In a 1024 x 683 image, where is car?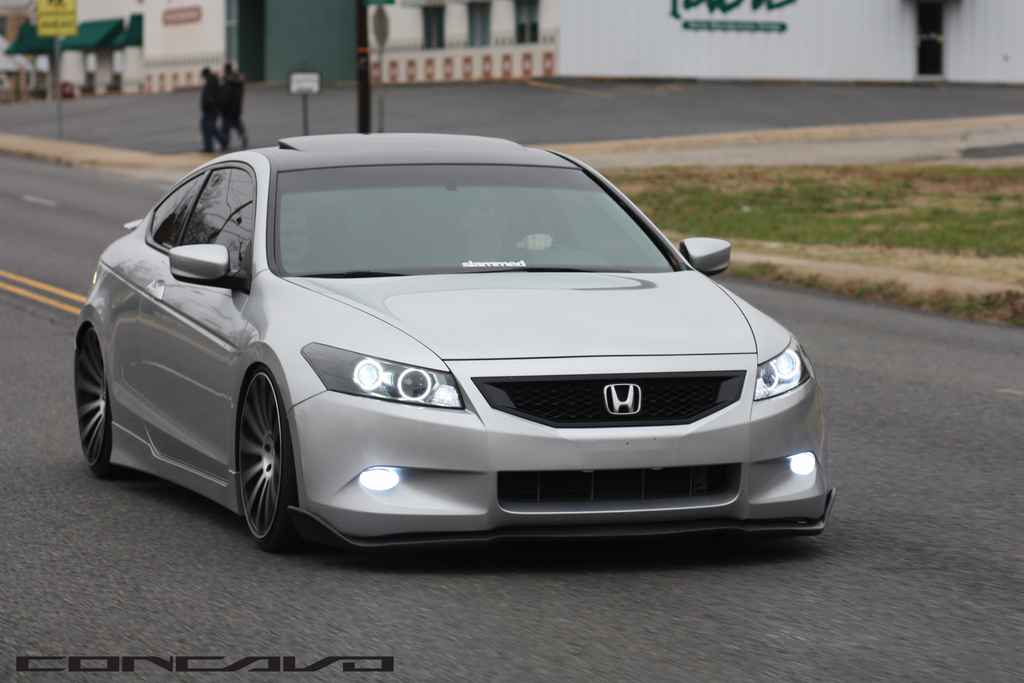
73, 126, 850, 557.
